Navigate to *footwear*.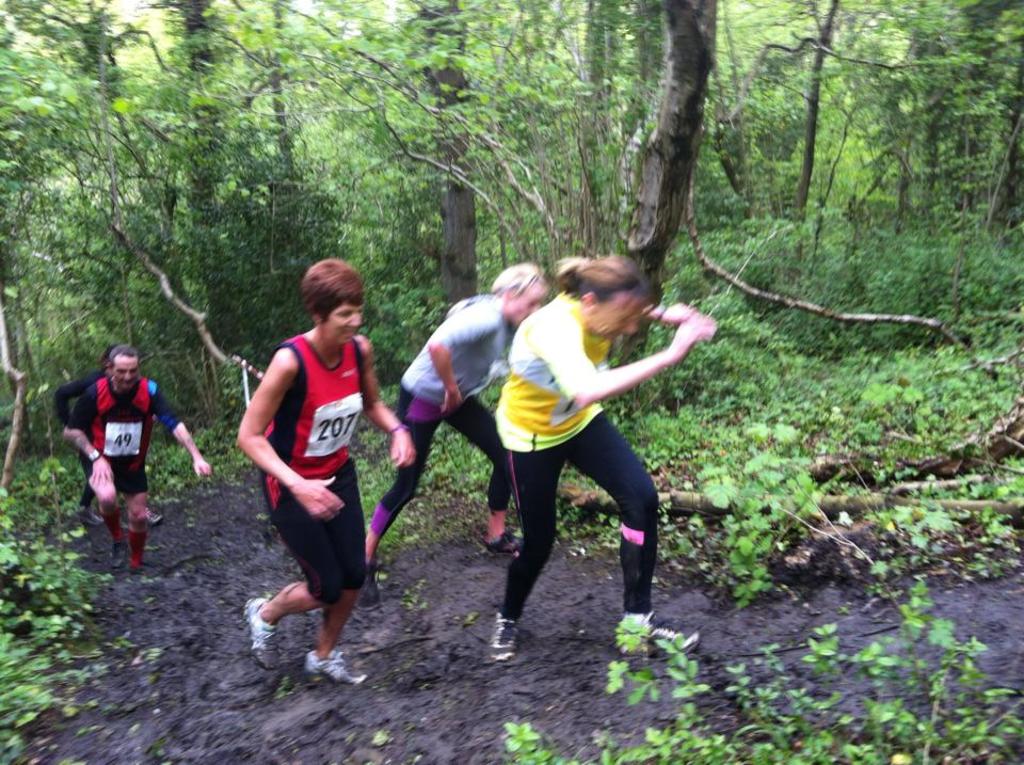
Navigation target: [x1=490, y1=524, x2=530, y2=554].
